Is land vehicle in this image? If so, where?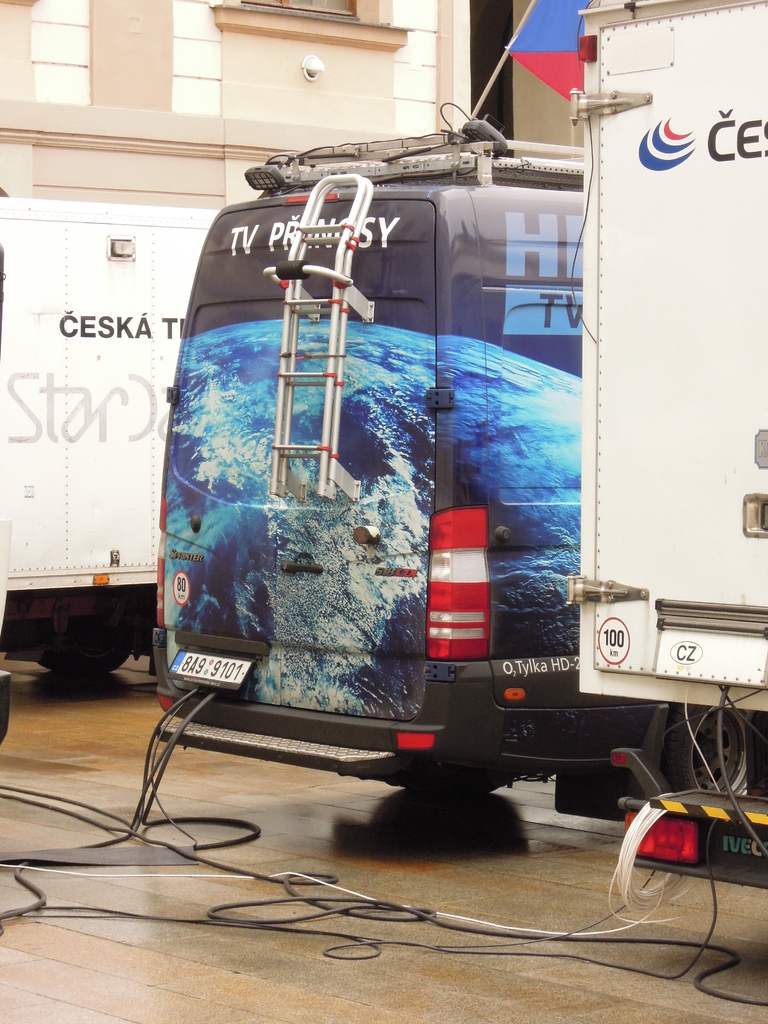
Yes, at <box>120,86,680,859</box>.
